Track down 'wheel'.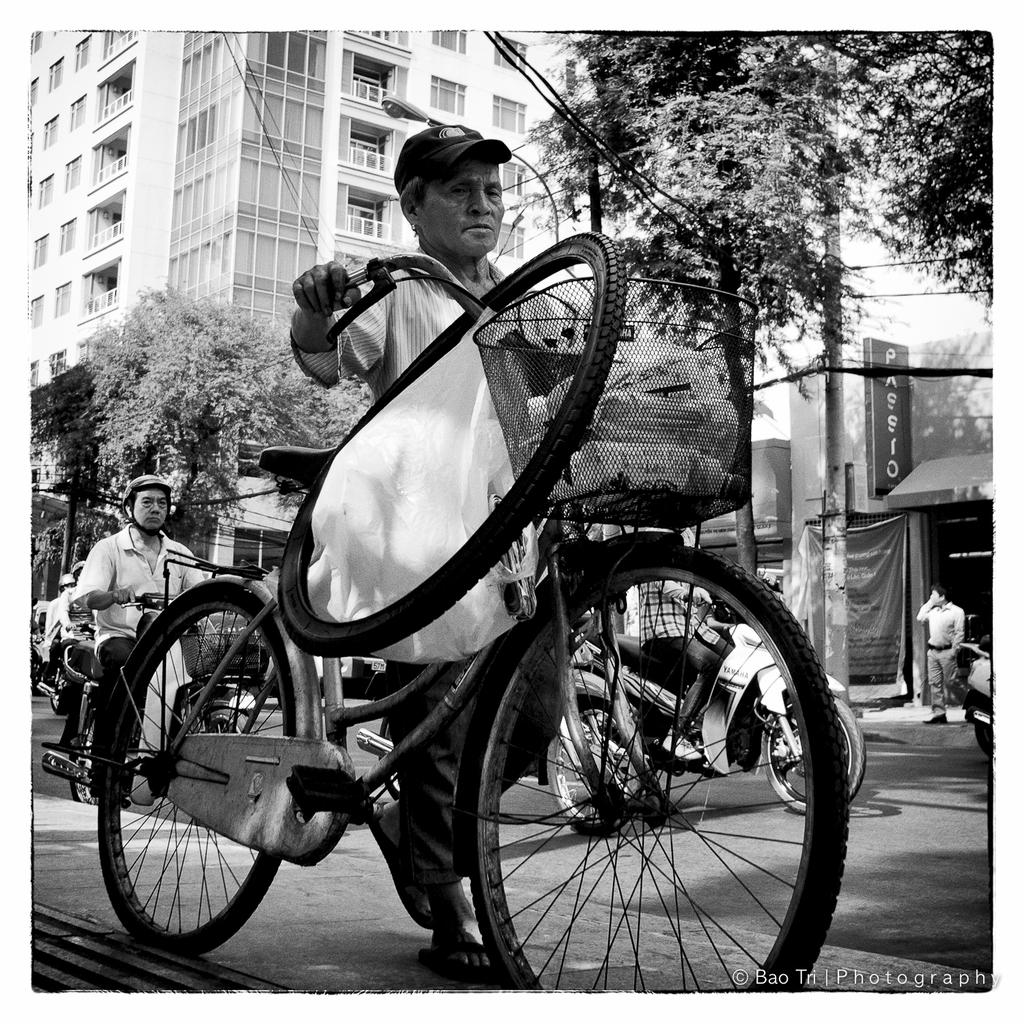
Tracked to (x1=68, y1=707, x2=102, y2=806).
